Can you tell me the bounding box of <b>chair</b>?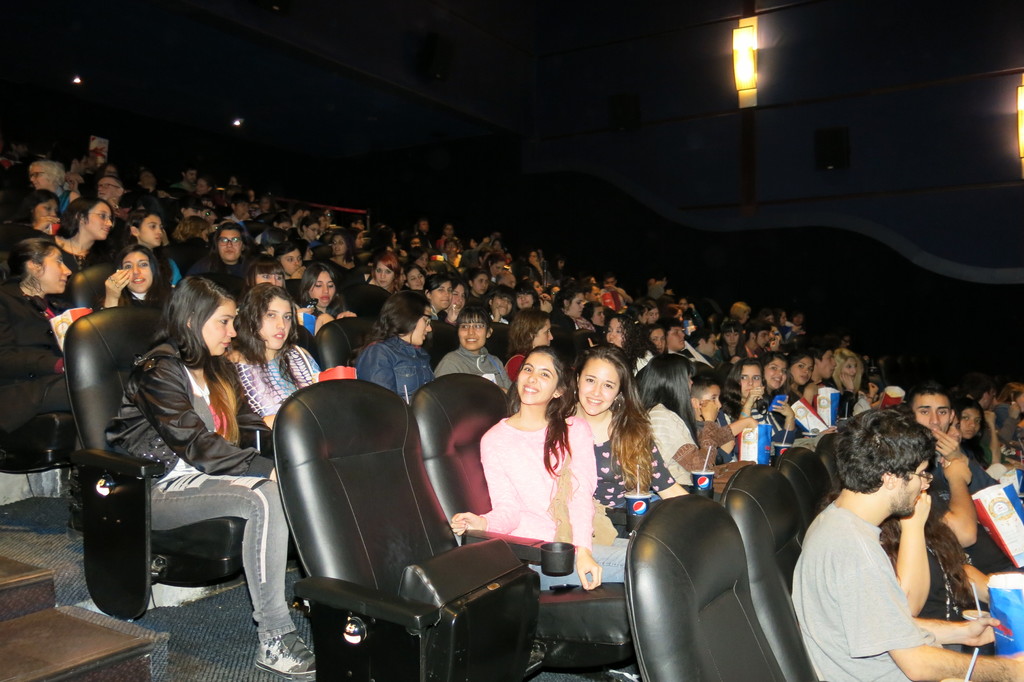
308, 256, 349, 287.
